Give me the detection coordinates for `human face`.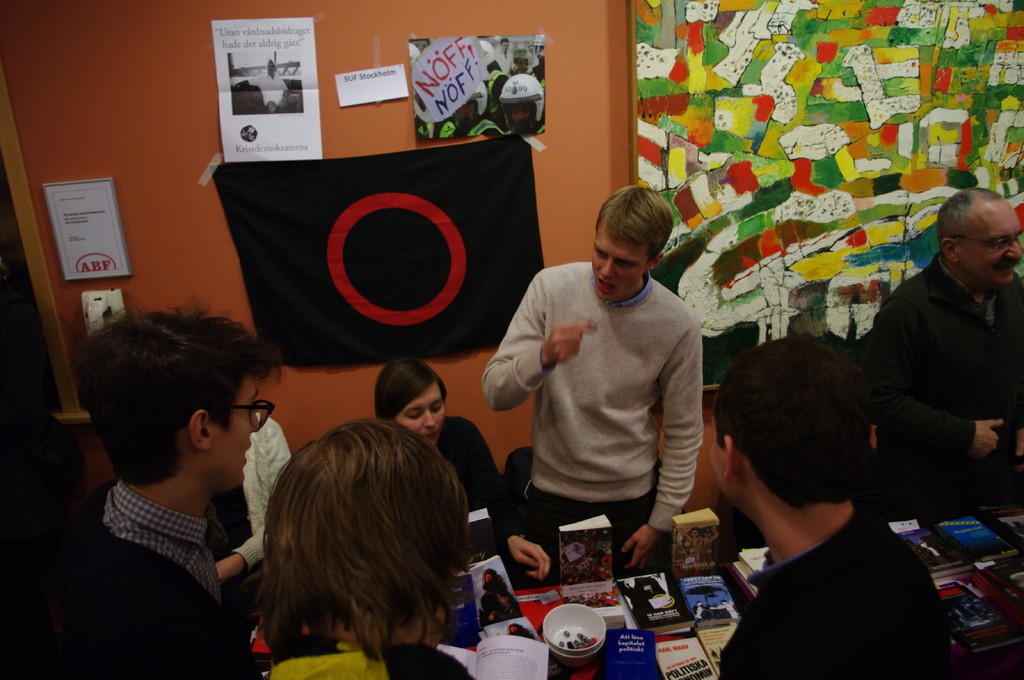
403/380/444/443.
